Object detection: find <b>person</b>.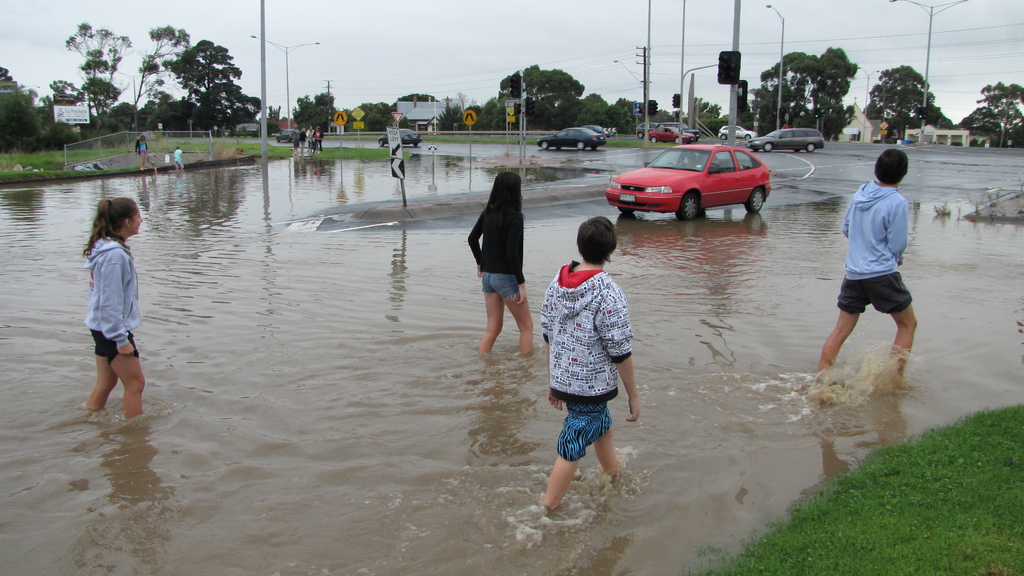
x1=291, y1=122, x2=301, y2=152.
